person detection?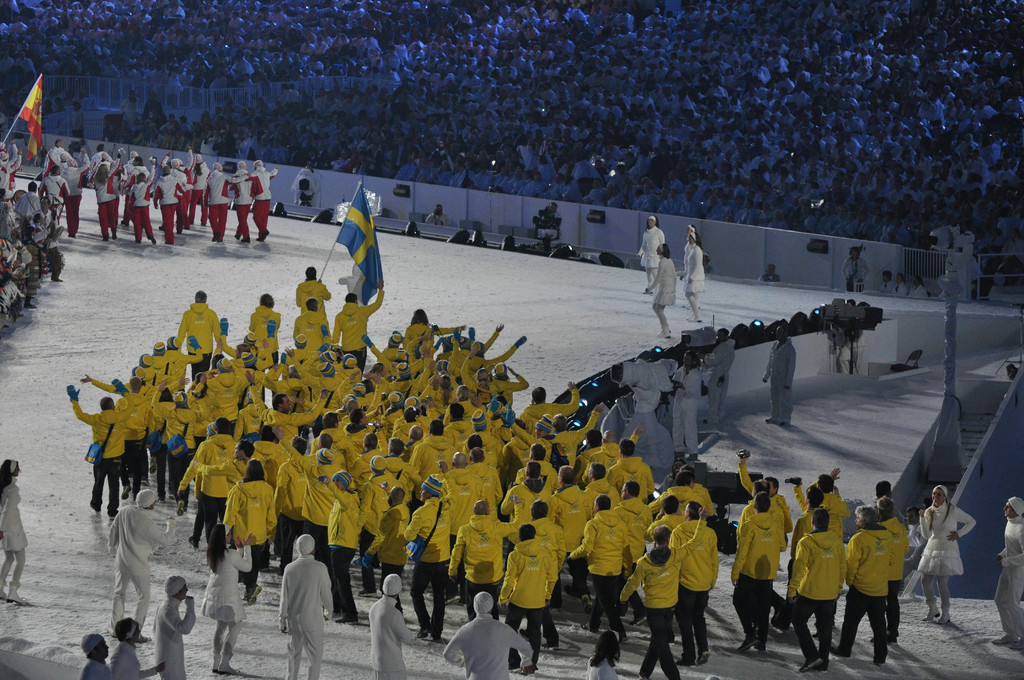
272,529,337,679
